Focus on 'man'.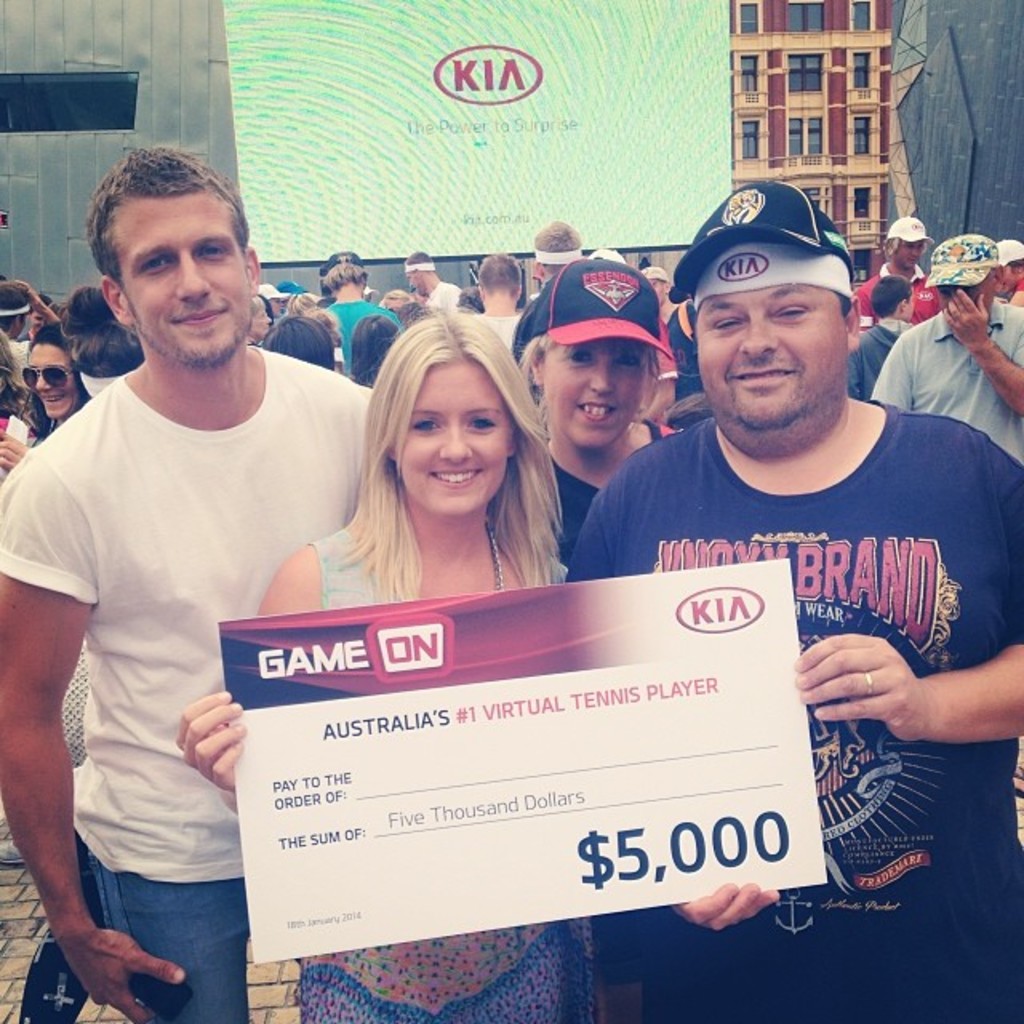
Focused at crop(869, 235, 1022, 454).
